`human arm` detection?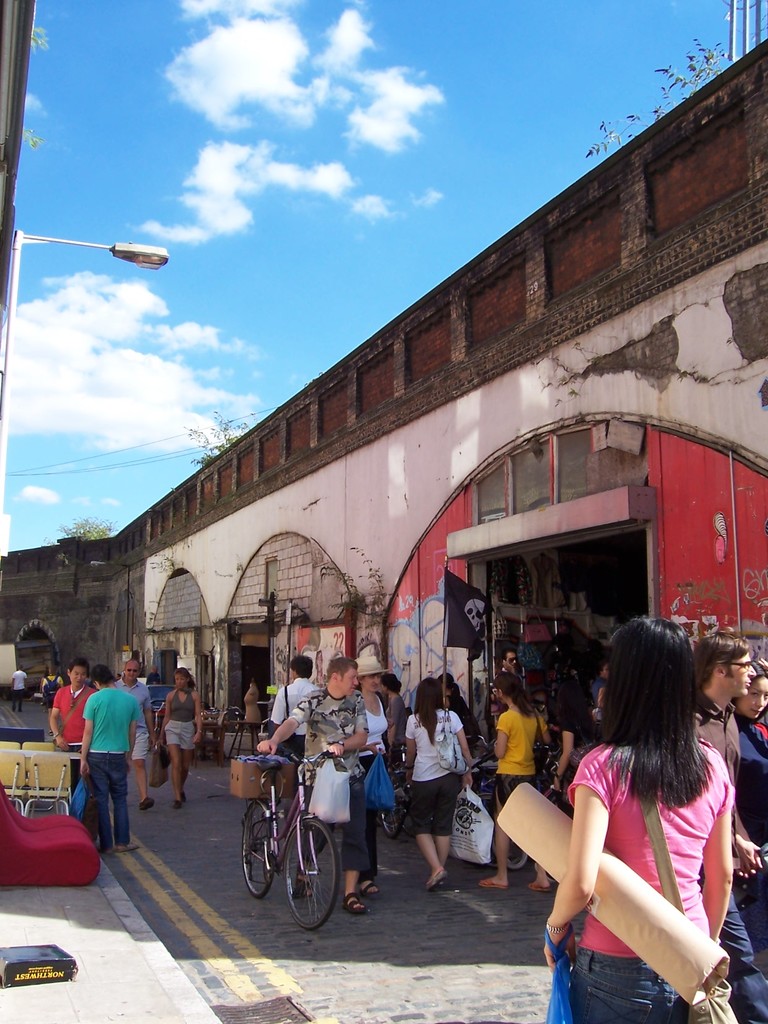
[left=74, top=696, right=95, bottom=783]
